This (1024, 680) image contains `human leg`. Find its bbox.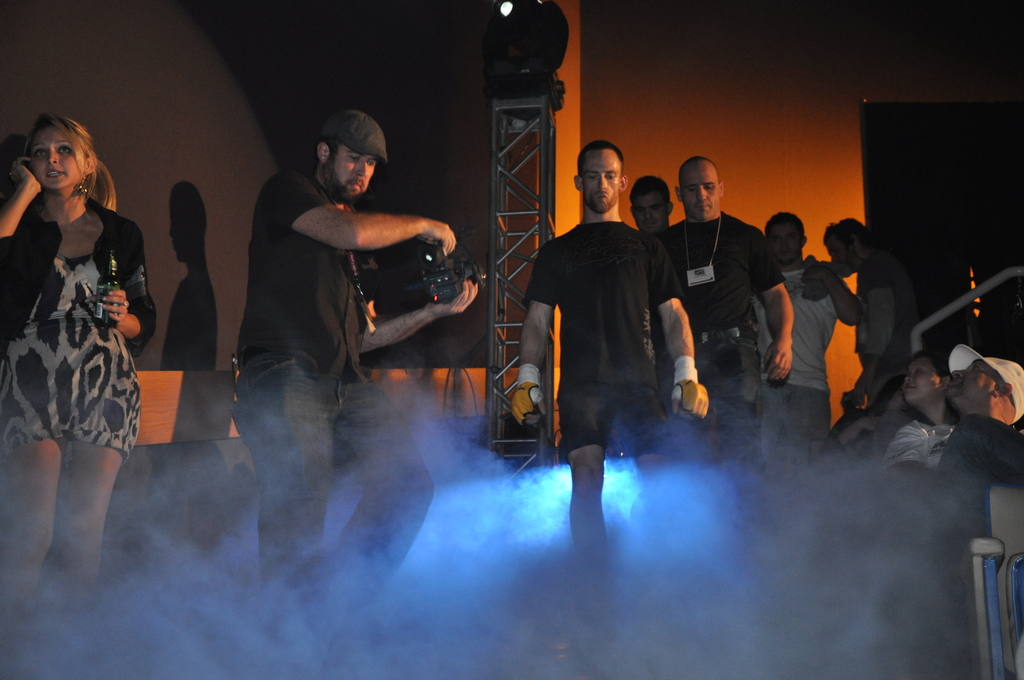
{"x1": 554, "y1": 366, "x2": 614, "y2": 574}.
